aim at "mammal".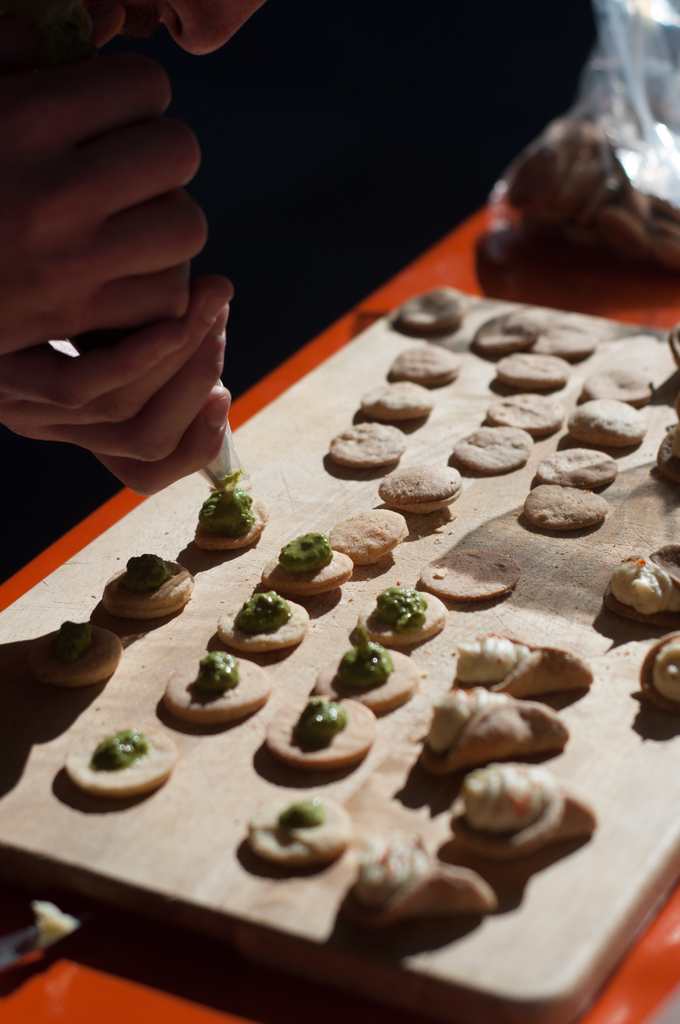
Aimed at (x1=0, y1=0, x2=259, y2=479).
